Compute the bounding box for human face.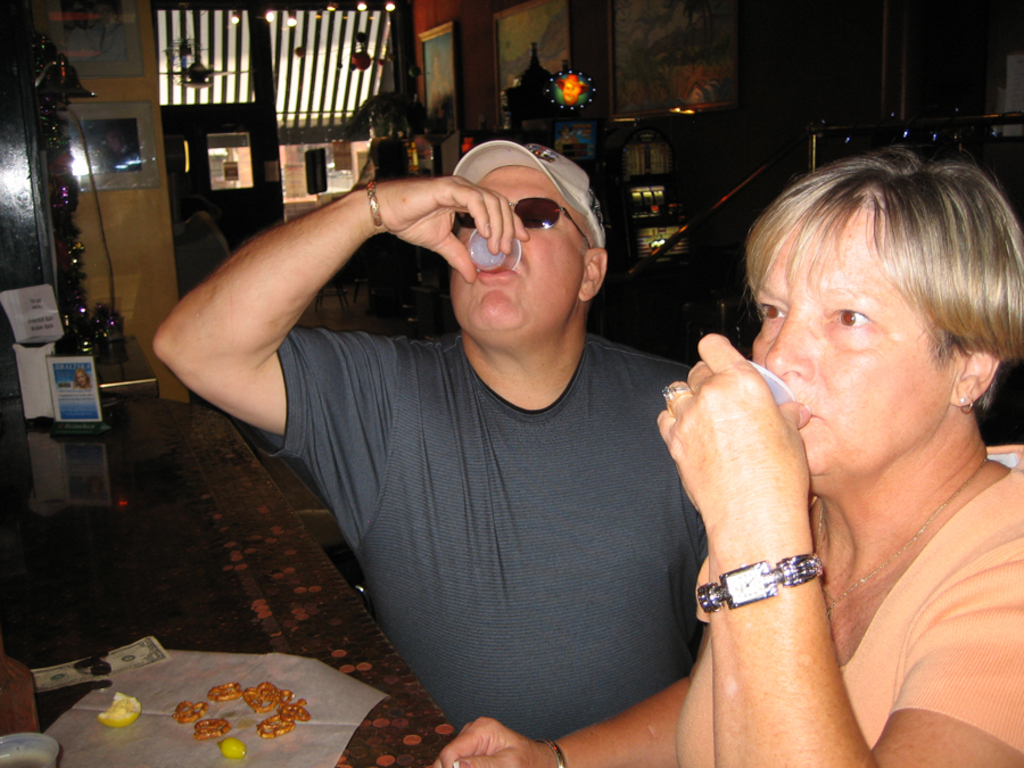
<bbox>447, 167, 585, 332</bbox>.
